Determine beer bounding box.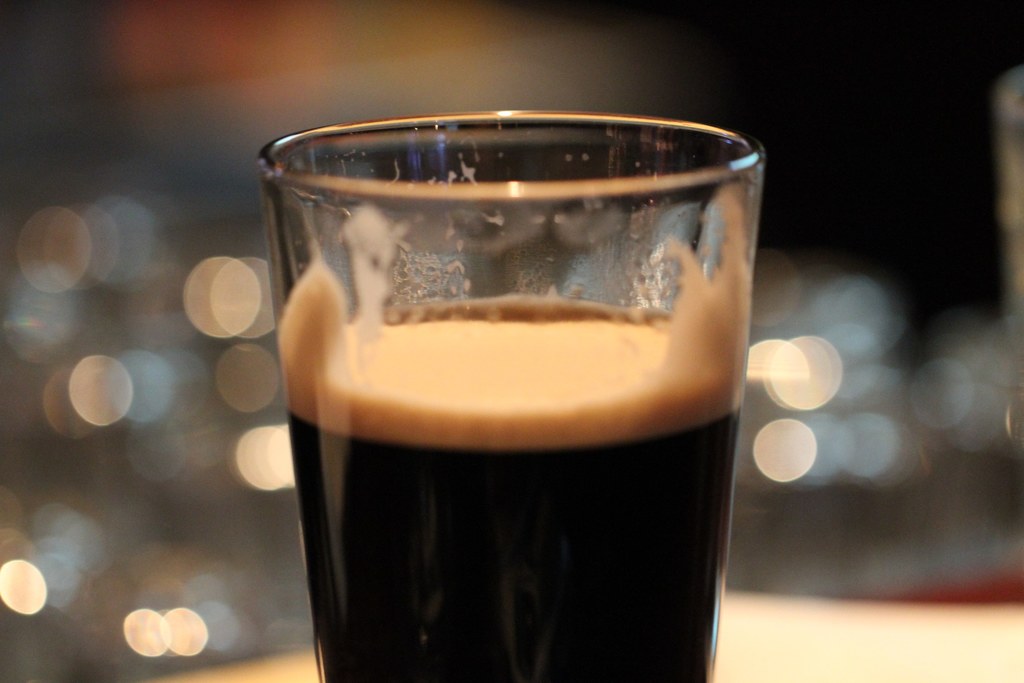
Determined: box=[236, 86, 725, 682].
